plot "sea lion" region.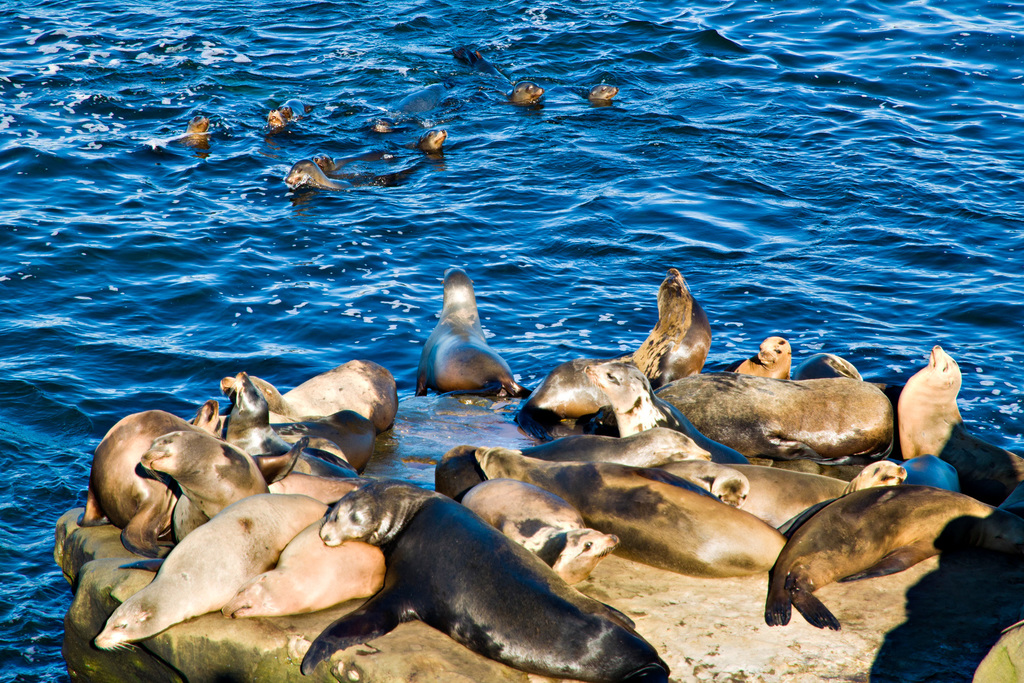
Plotted at 184:115:213:150.
